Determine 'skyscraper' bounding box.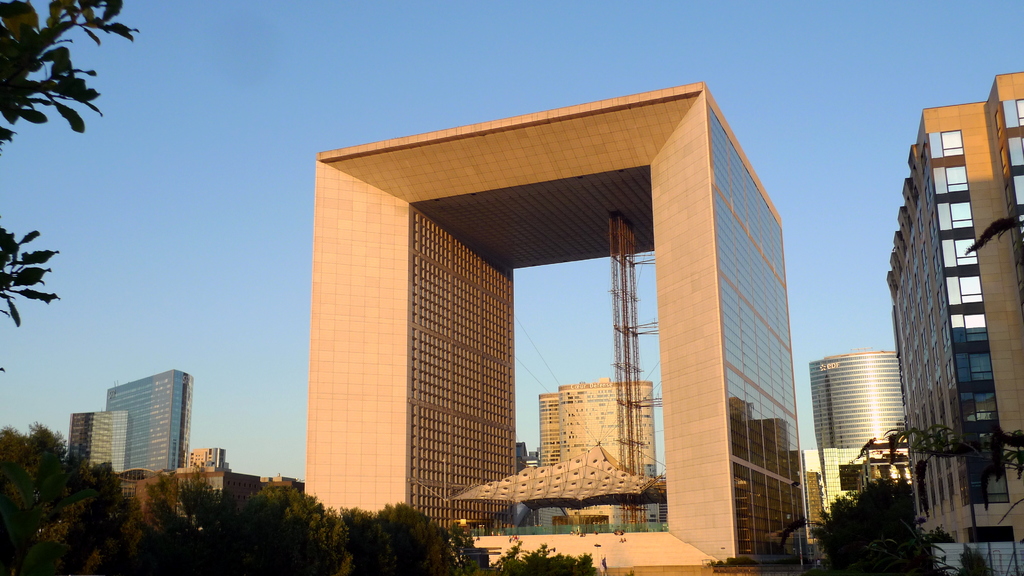
Determined: 886:74:1018:561.
